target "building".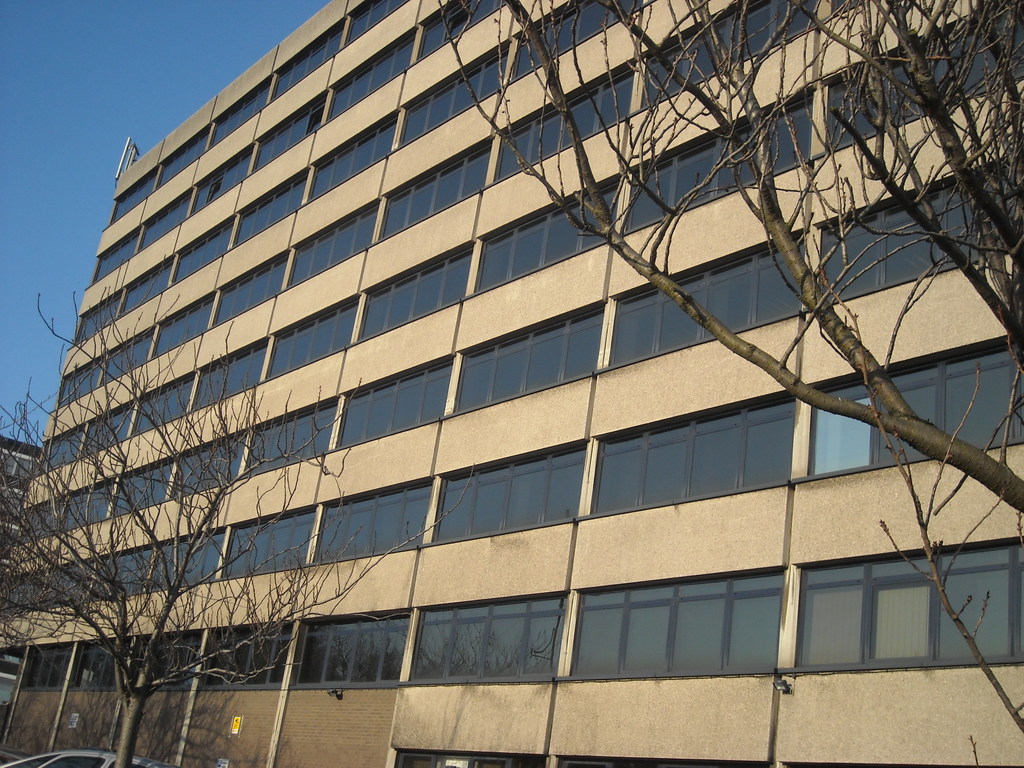
Target region: Rect(0, 0, 1023, 767).
